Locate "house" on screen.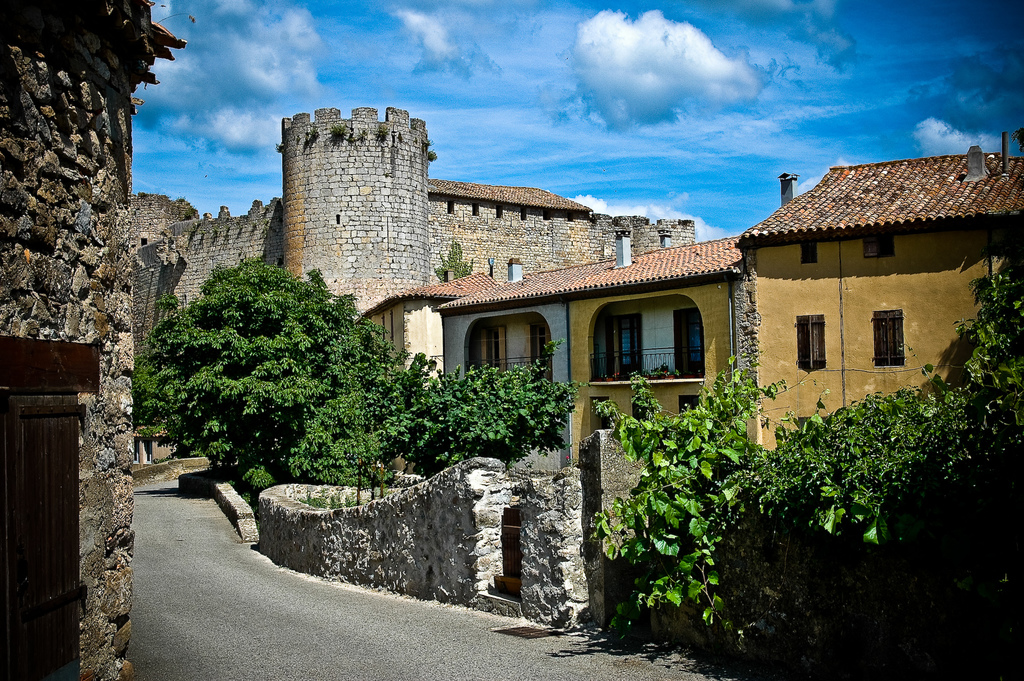
On screen at left=132, top=97, right=698, bottom=459.
